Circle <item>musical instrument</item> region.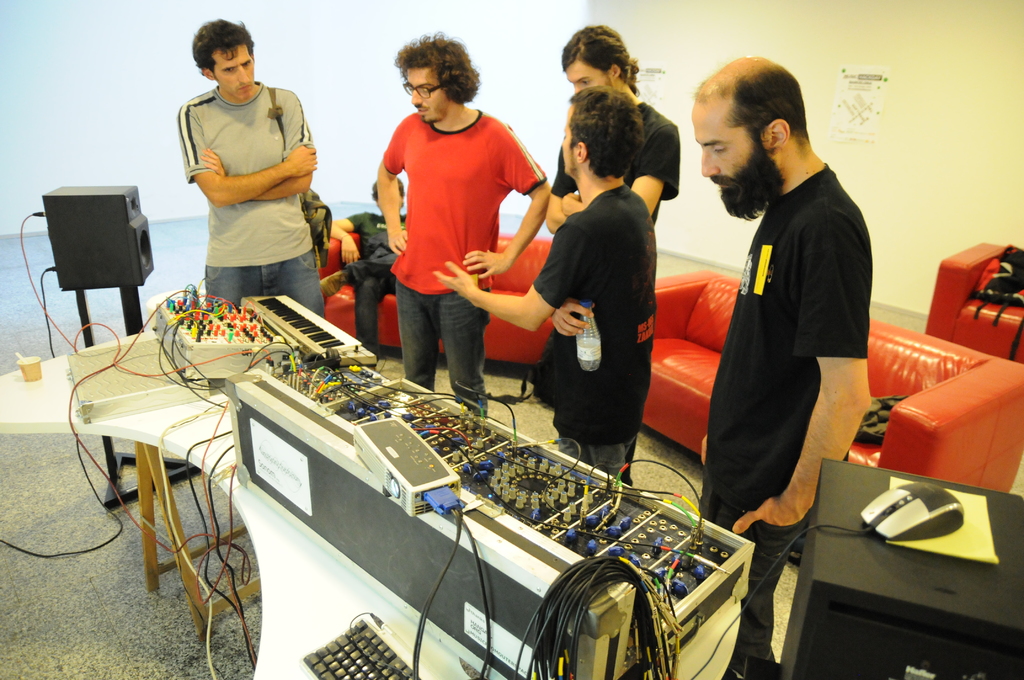
Region: box(237, 293, 381, 366).
